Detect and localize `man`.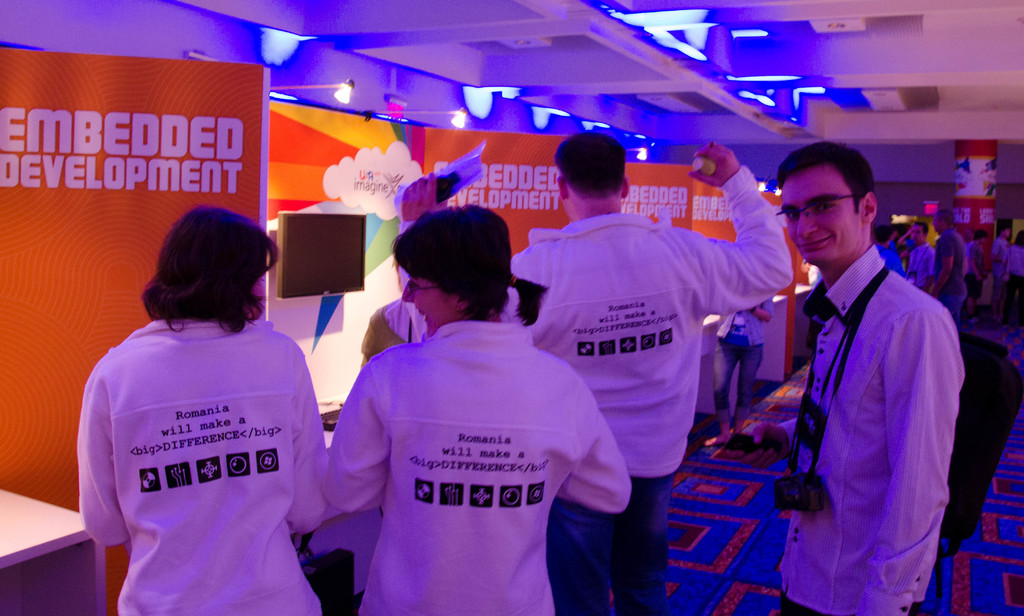
Localized at select_region(762, 139, 980, 611).
